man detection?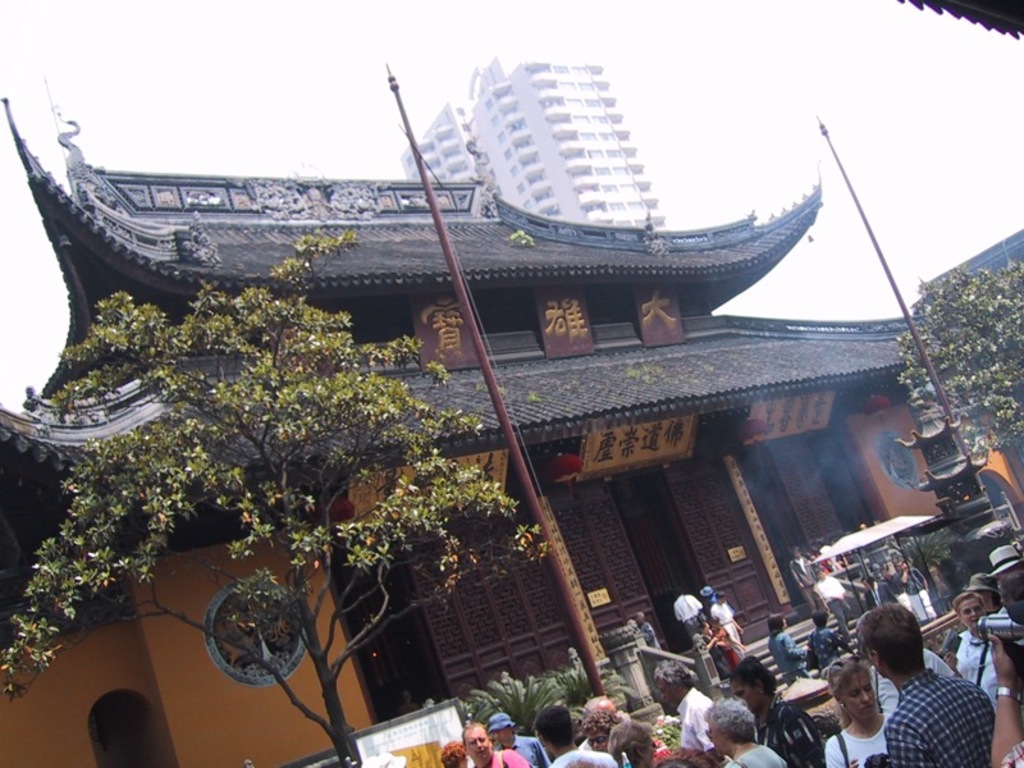
<bbox>854, 599, 996, 767</bbox>
